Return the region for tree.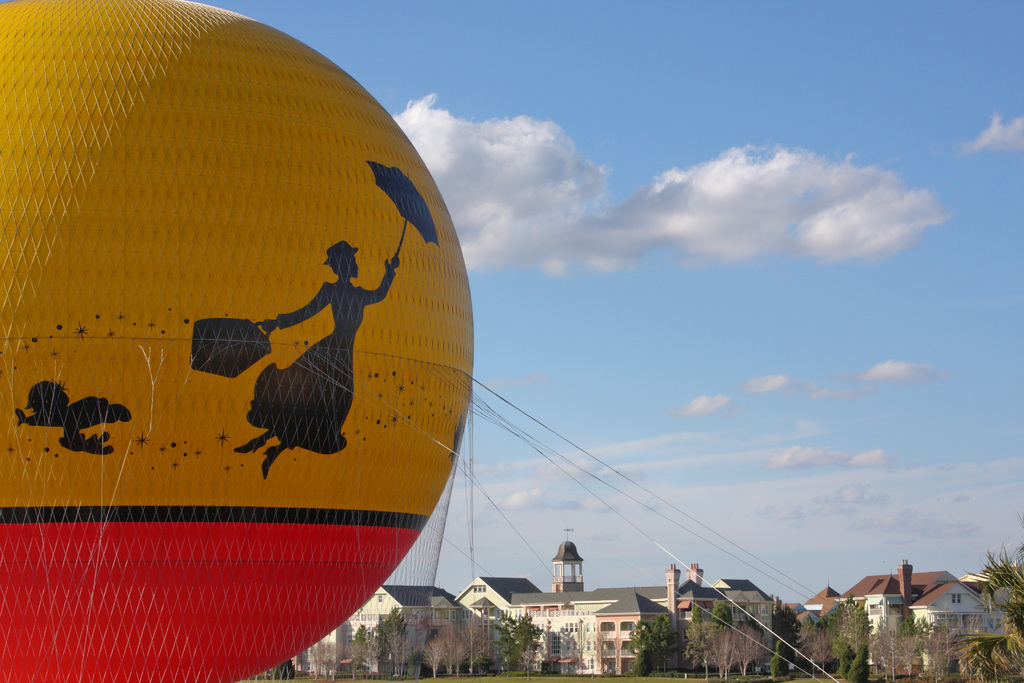
bbox=[977, 524, 1023, 644].
